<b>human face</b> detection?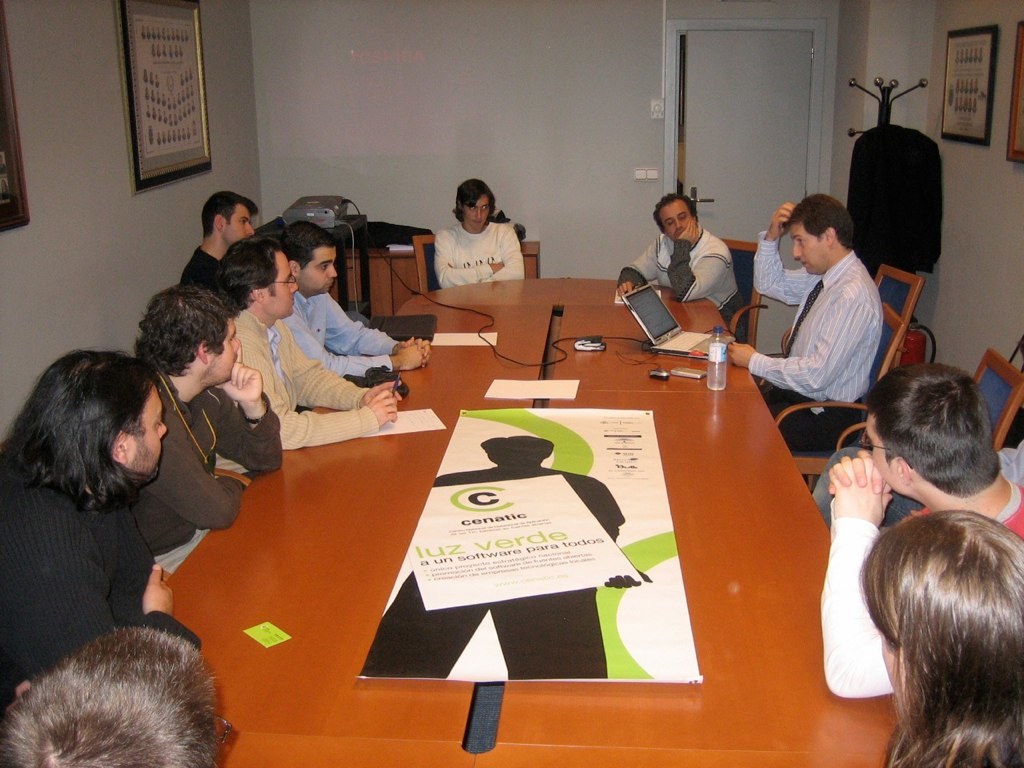
Rect(302, 249, 340, 292)
